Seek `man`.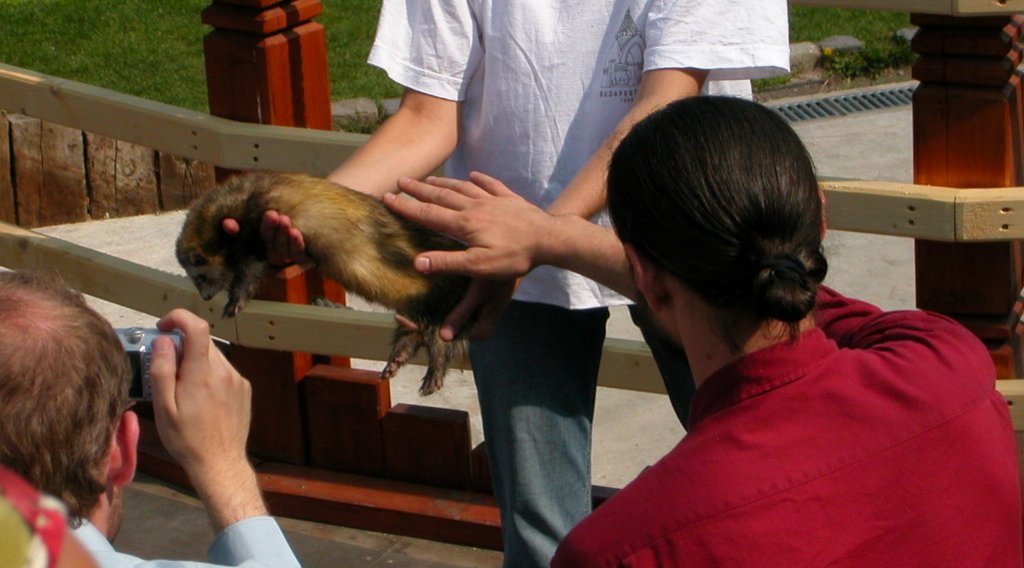
0, 269, 304, 567.
